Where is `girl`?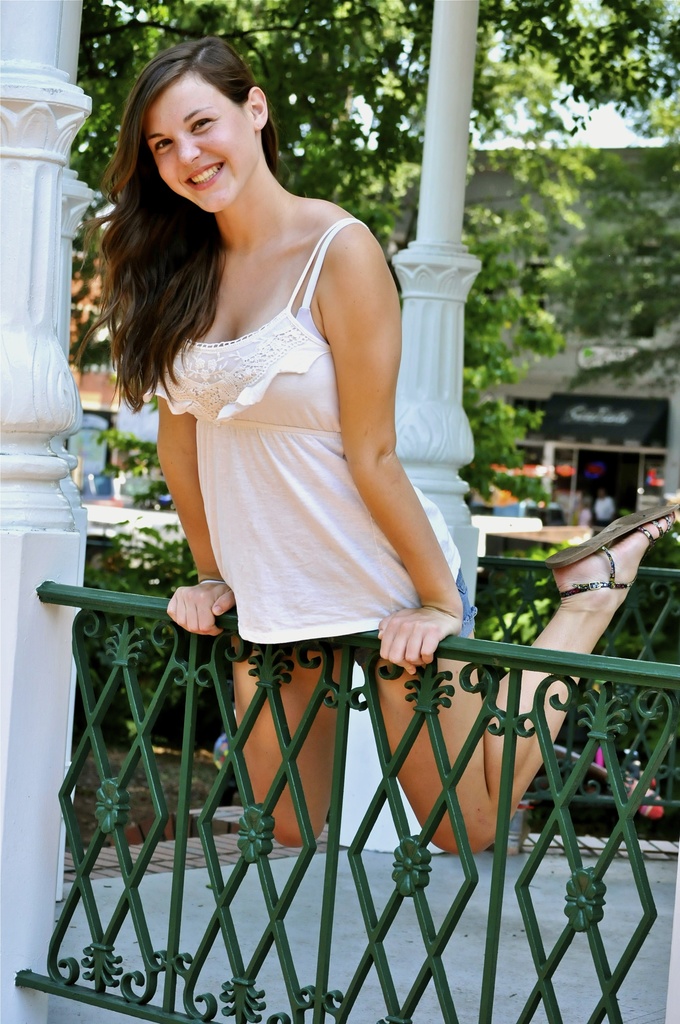
73, 20, 679, 868.
